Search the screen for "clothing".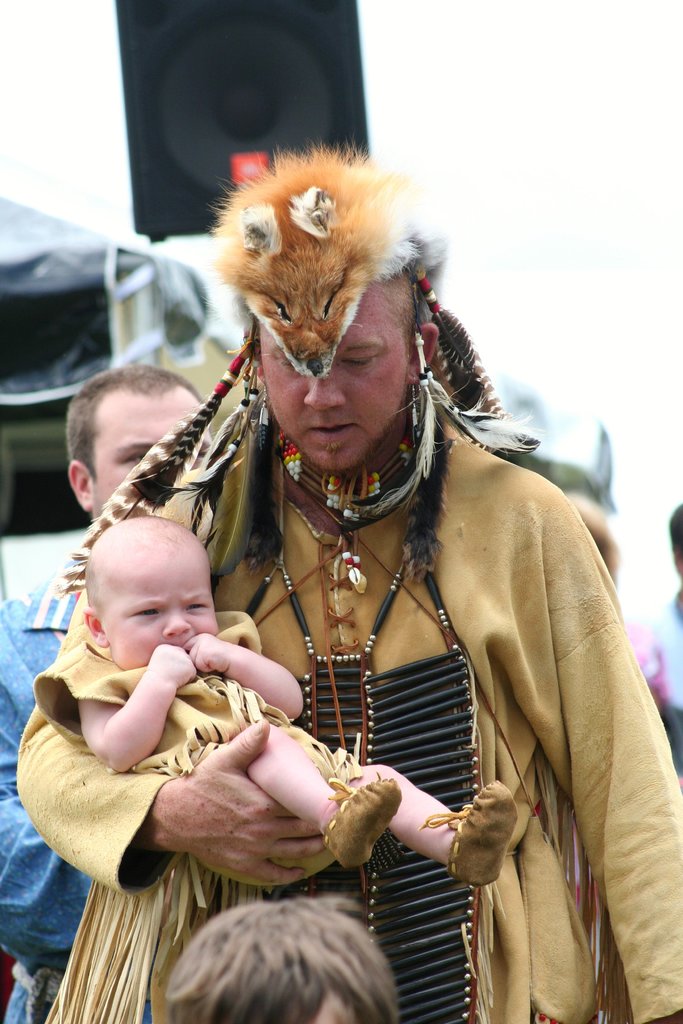
Found at bbox(0, 559, 102, 1023).
